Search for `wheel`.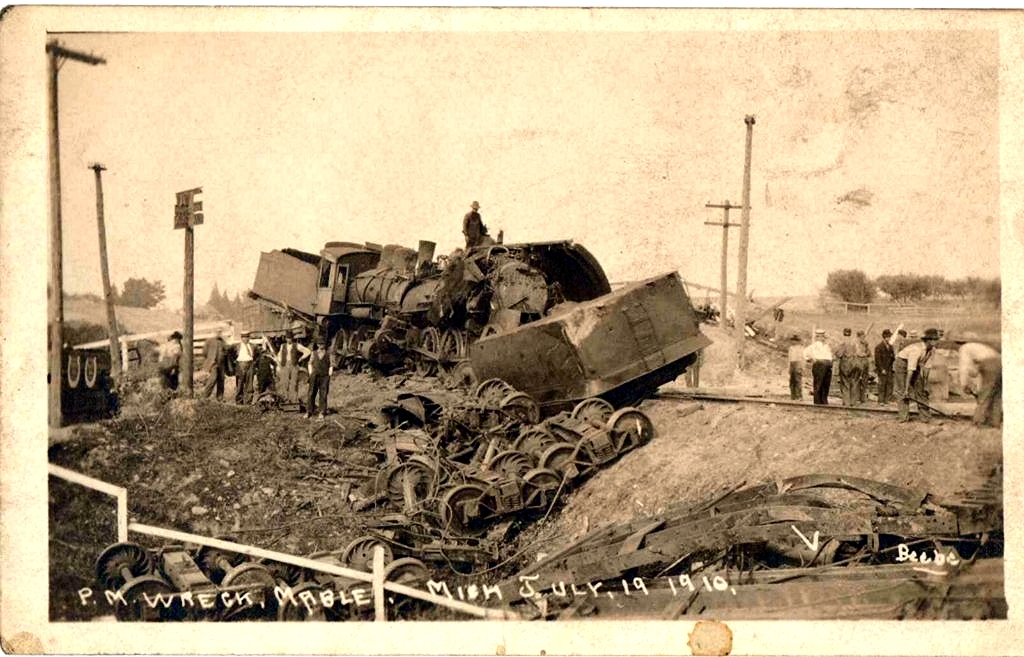
Found at x1=93, y1=545, x2=155, y2=595.
